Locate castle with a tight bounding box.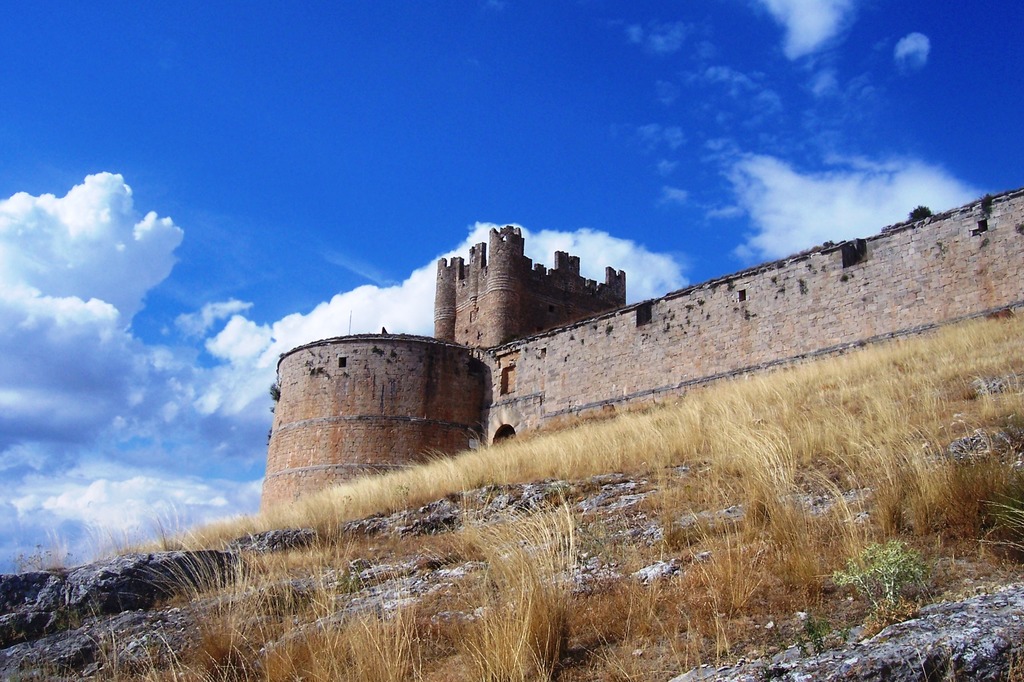
locate(252, 185, 1021, 500).
